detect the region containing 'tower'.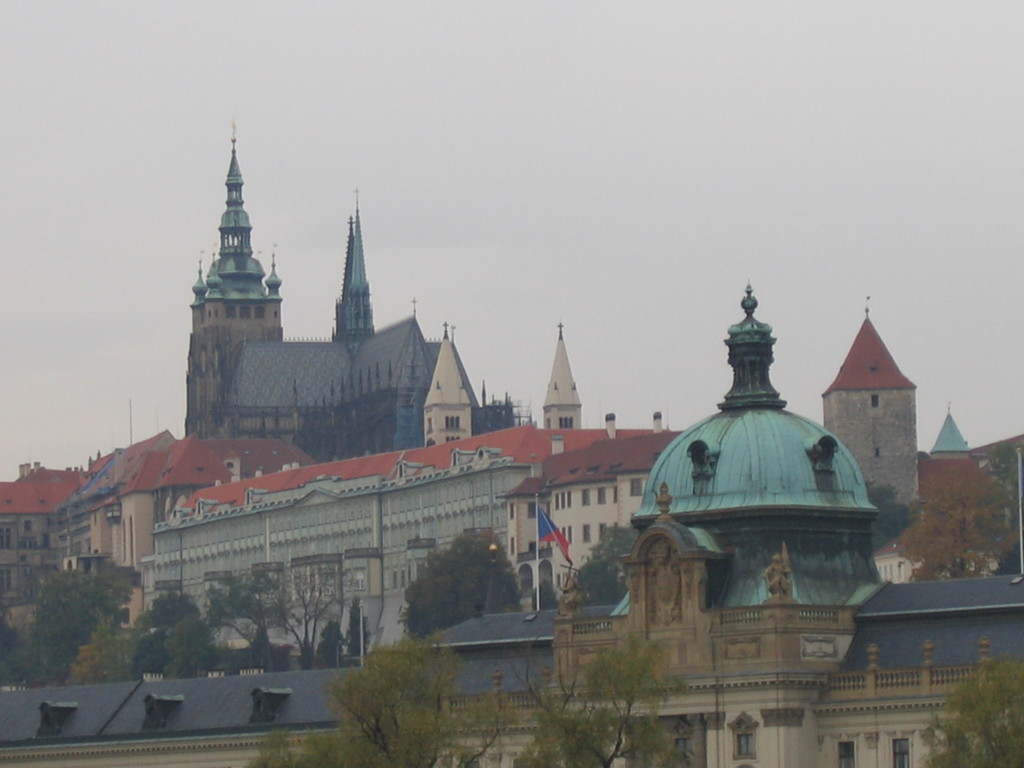
left=919, top=409, right=987, bottom=515.
